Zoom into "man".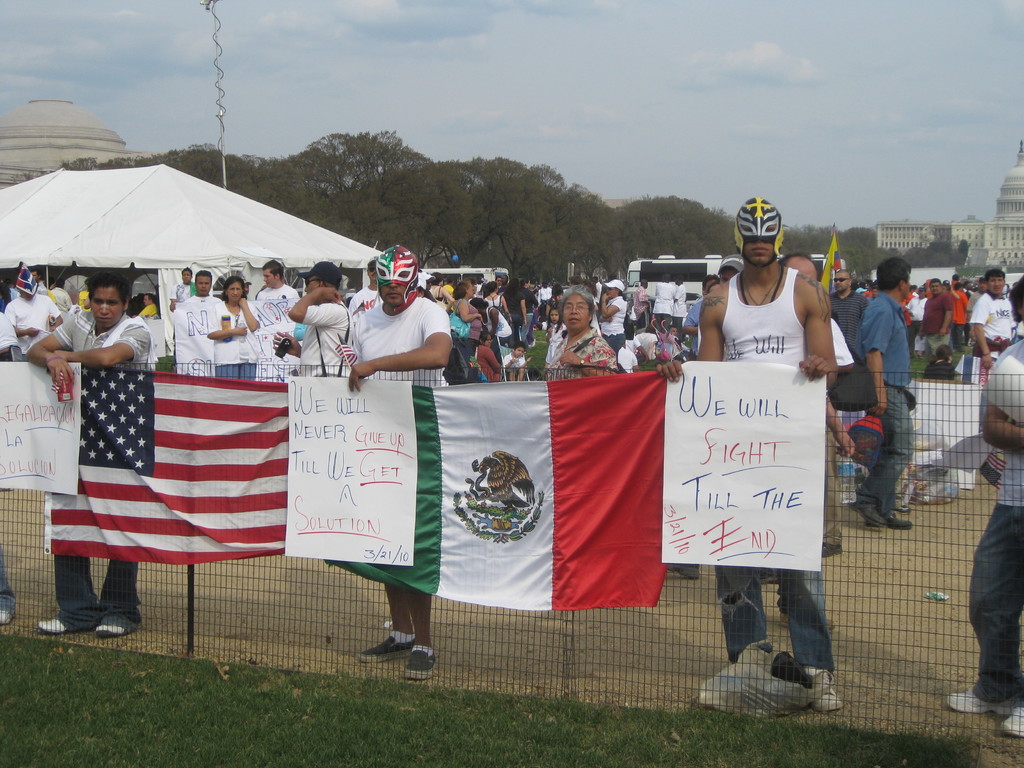
Zoom target: pyautogui.locateOnScreen(630, 278, 653, 334).
